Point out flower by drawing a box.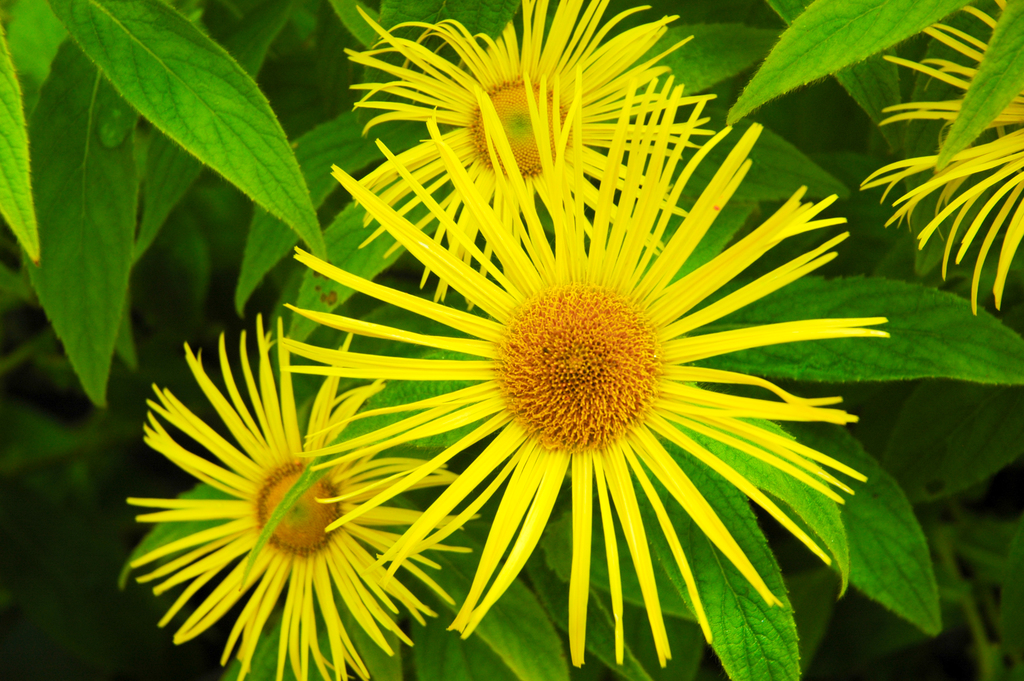
(854,0,1023,316).
